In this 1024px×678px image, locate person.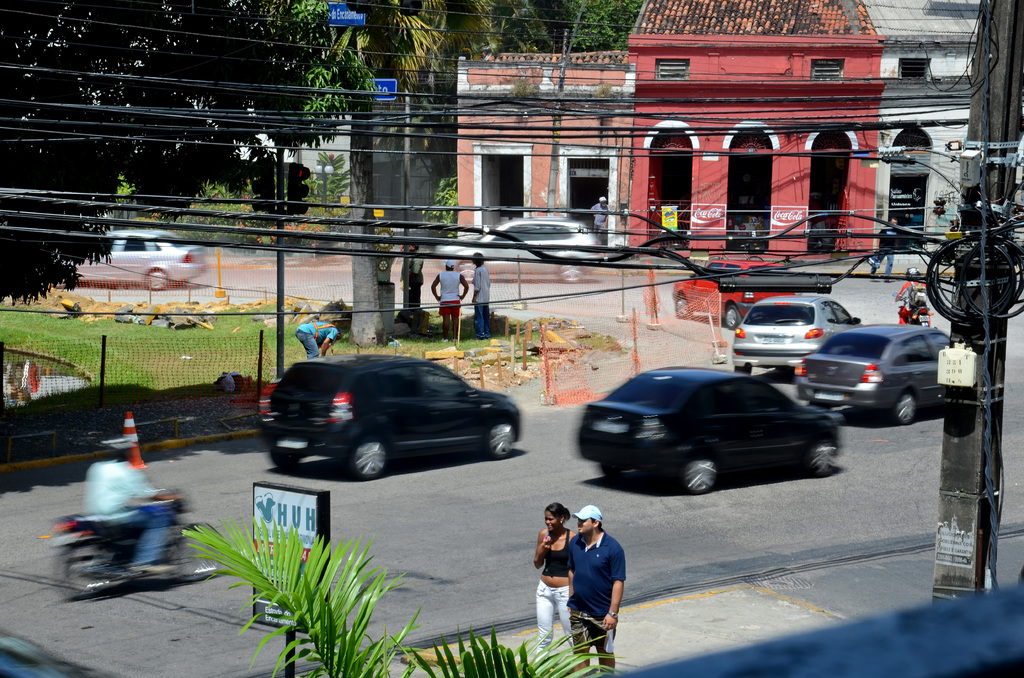
Bounding box: box(76, 432, 177, 581).
